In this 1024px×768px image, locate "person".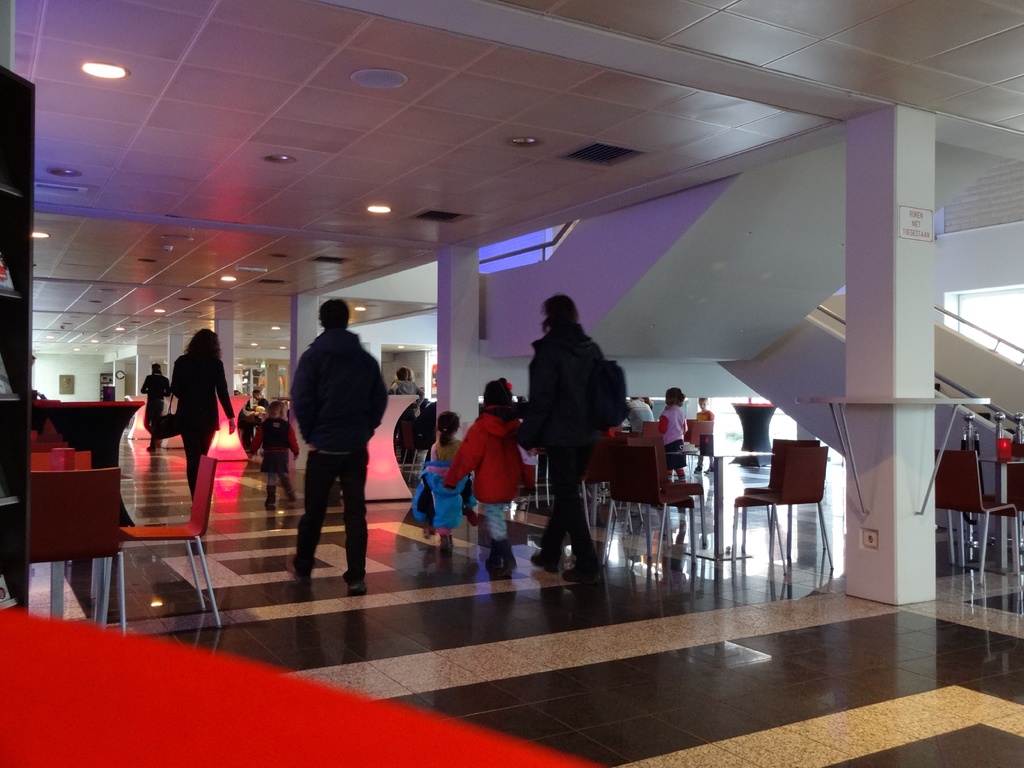
Bounding box: [left=246, top=399, right=303, bottom=506].
